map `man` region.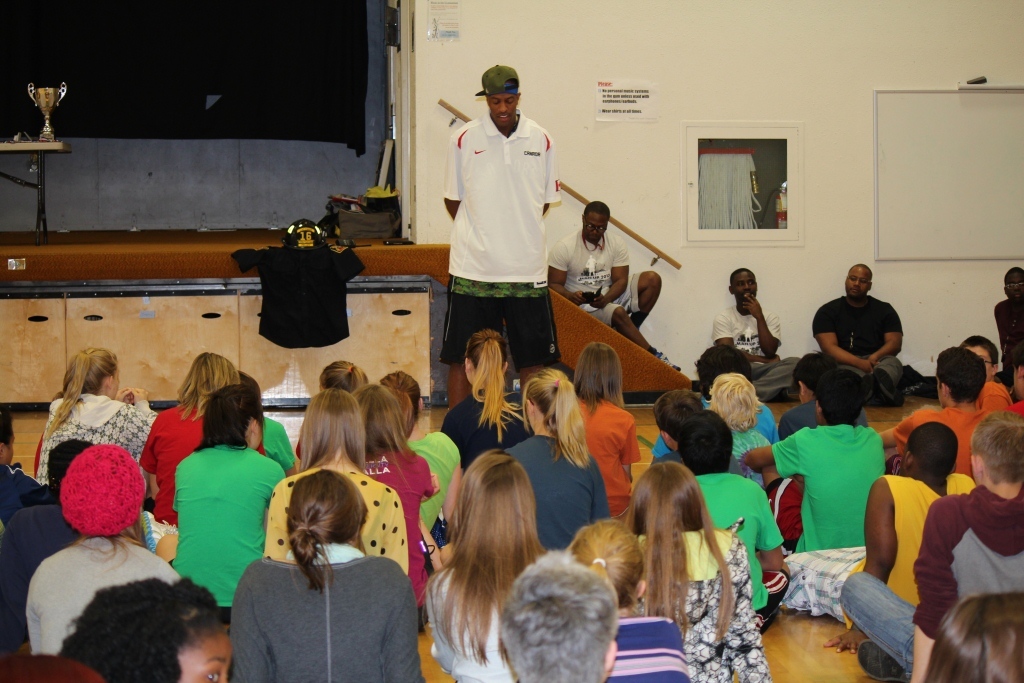
Mapped to 809 262 924 411.
